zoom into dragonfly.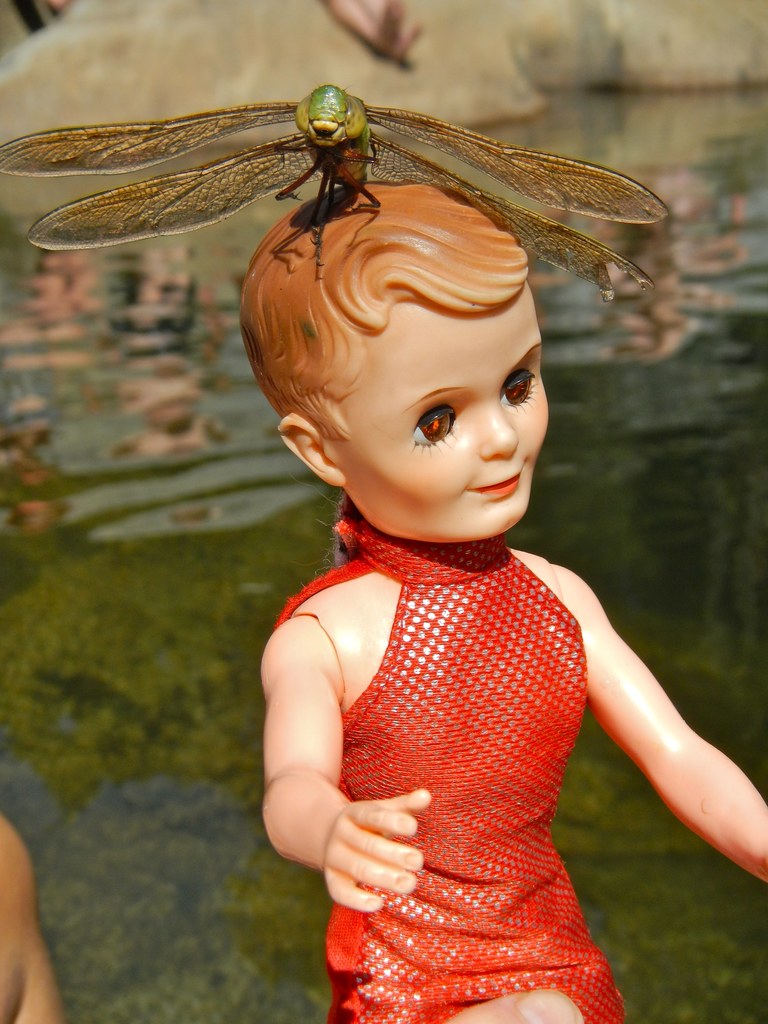
Zoom target: 2 89 674 302.
